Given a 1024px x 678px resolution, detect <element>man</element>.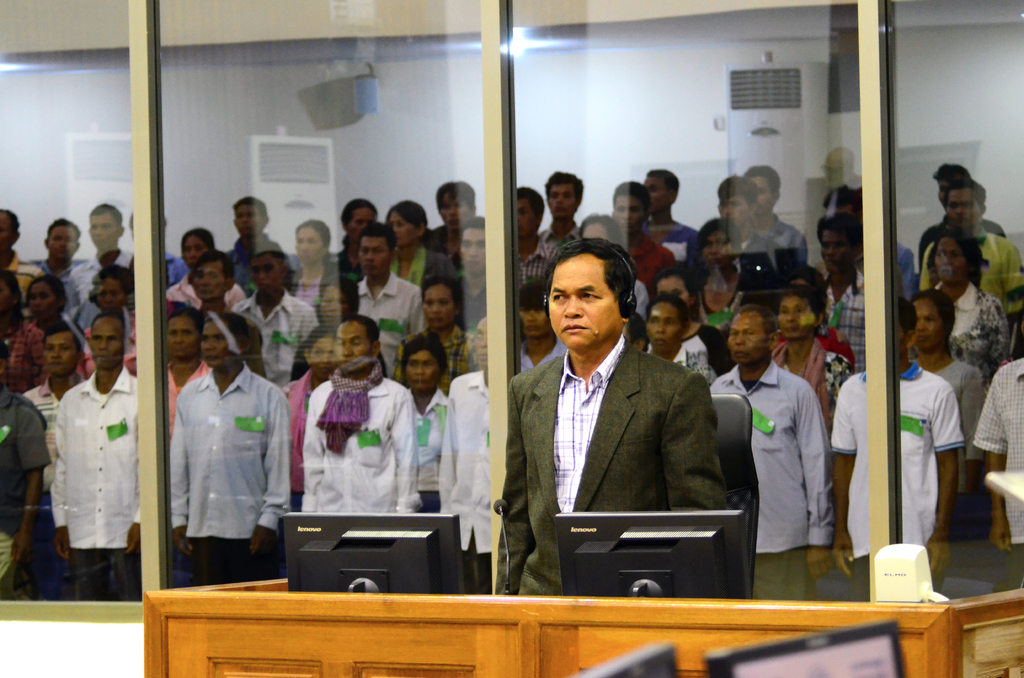
42,216,79,304.
